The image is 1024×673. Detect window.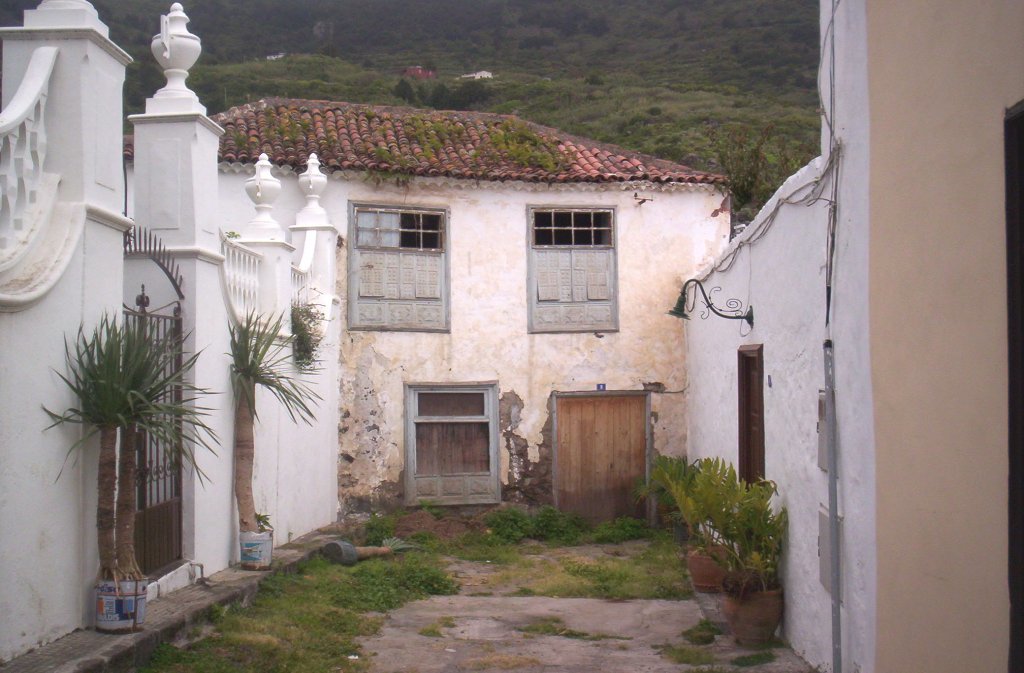
Detection: region(347, 203, 452, 329).
